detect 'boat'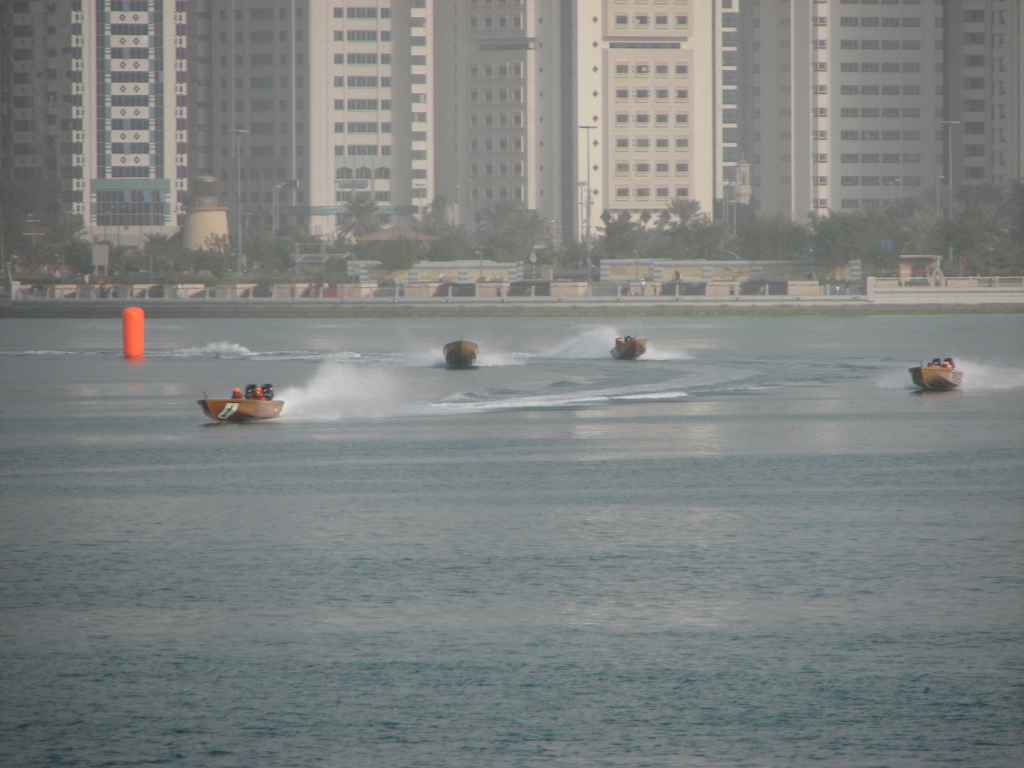
detection(191, 366, 283, 427)
